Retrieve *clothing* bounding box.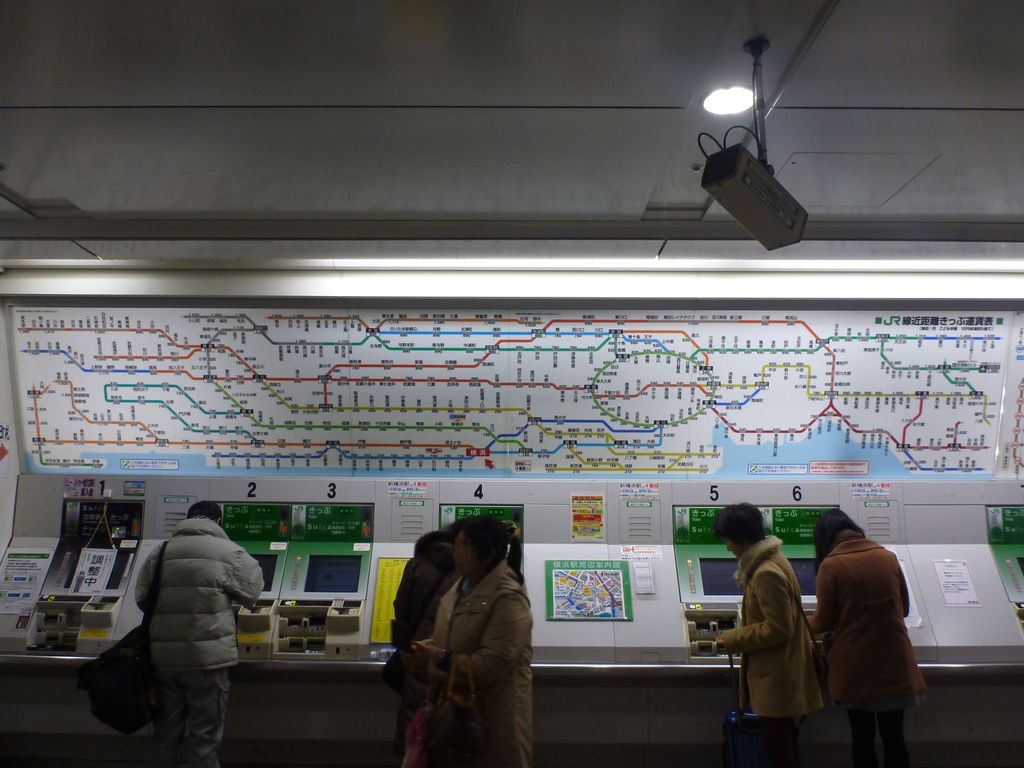
Bounding box: <box>419,561,536,767</box>.
